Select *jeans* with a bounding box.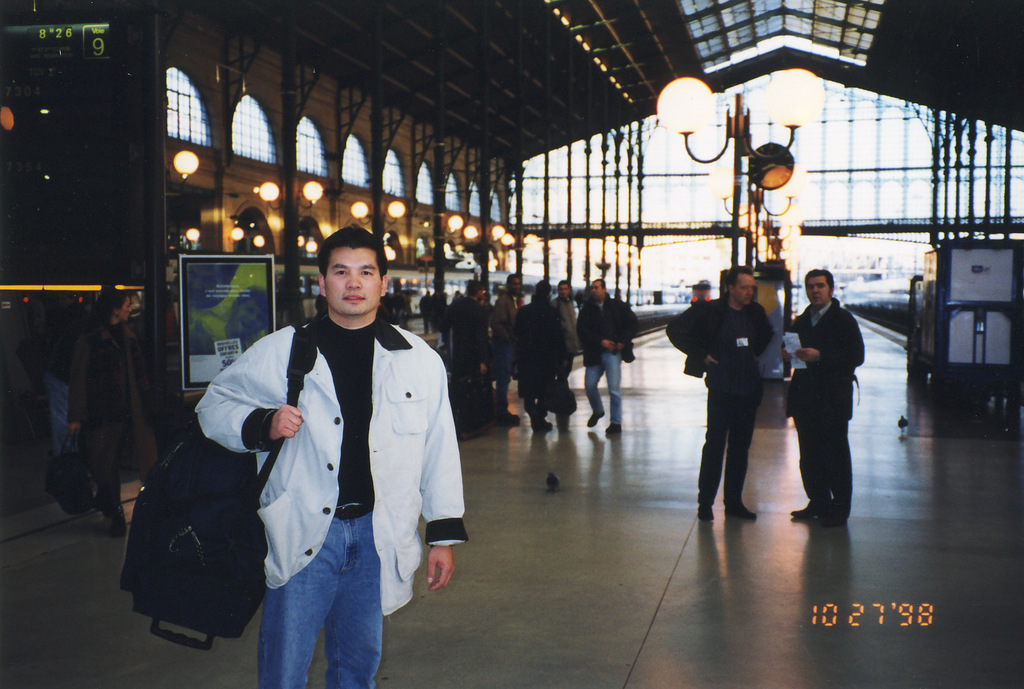
pyautogui.locateOnScreen(792, 410, 853, 512).
